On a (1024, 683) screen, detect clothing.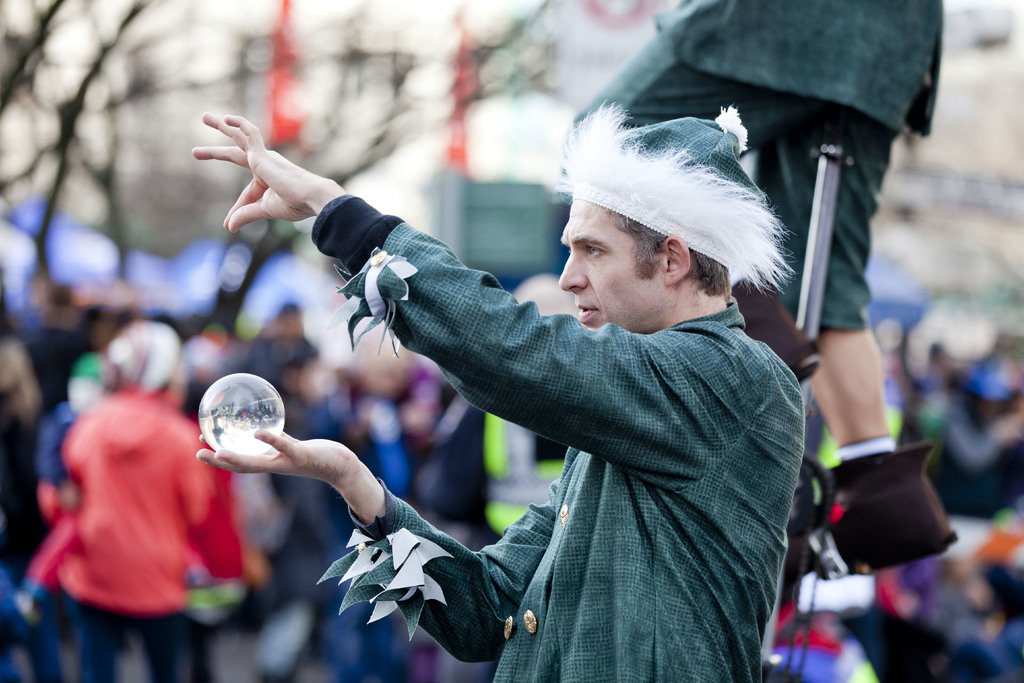
bbox=(70, 388, 244, 679).
